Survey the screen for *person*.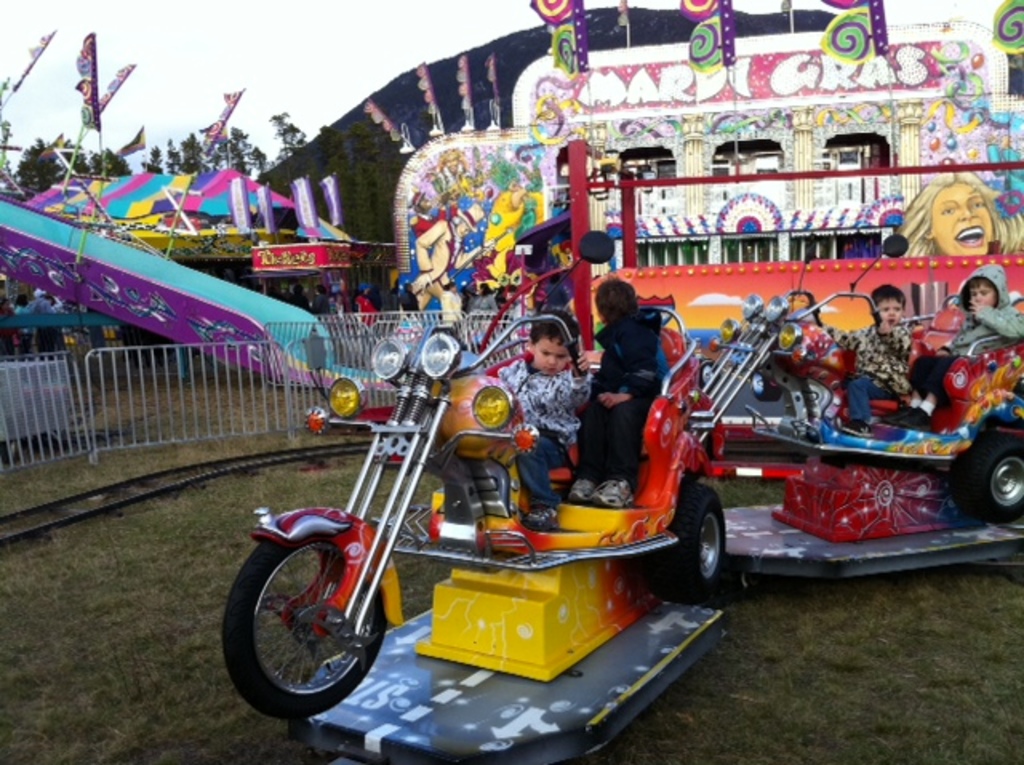
Survey found: <box>770,280,840,374</box>.
